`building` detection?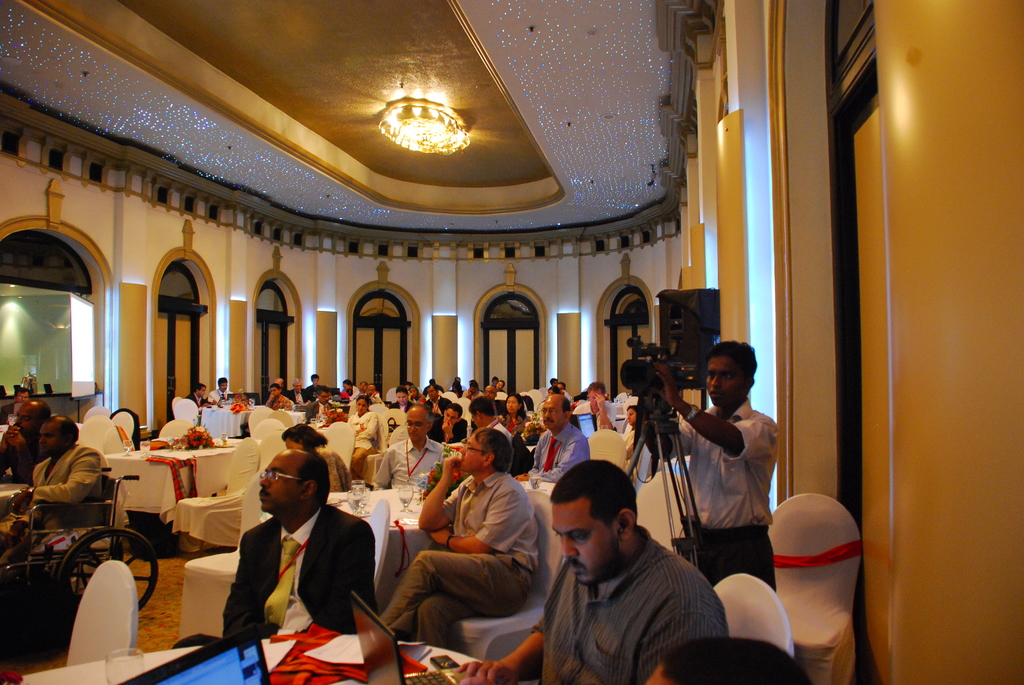
select_region(0, 0, 1023, 684)
